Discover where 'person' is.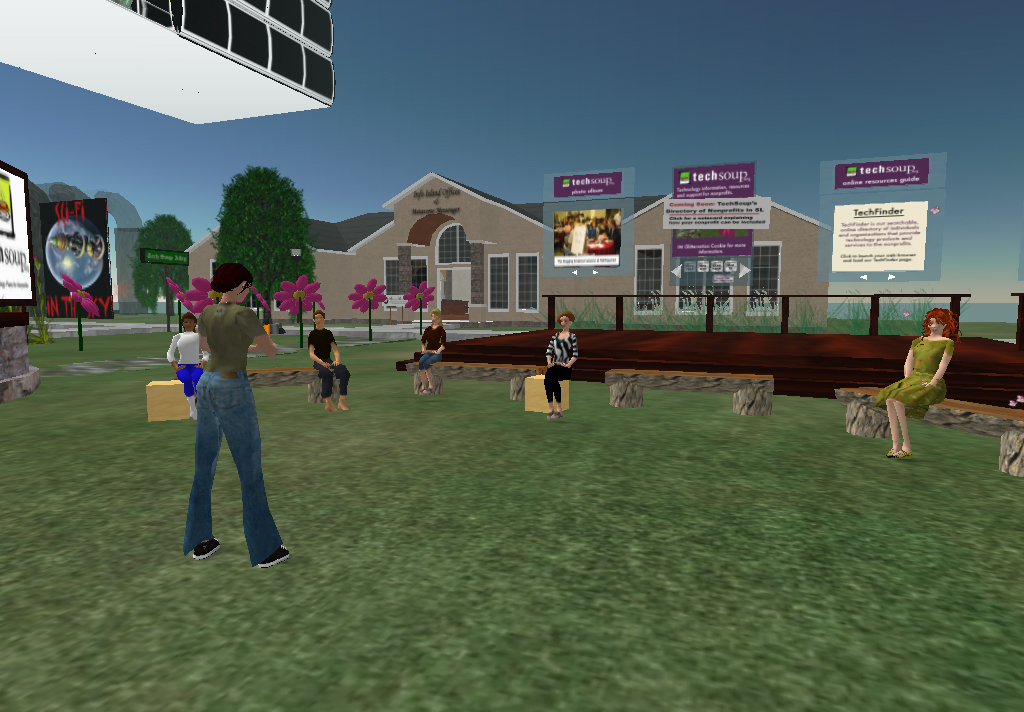
Discovered at {"left": 871, "top": 296, "right": 962, "bottom": 453}.
